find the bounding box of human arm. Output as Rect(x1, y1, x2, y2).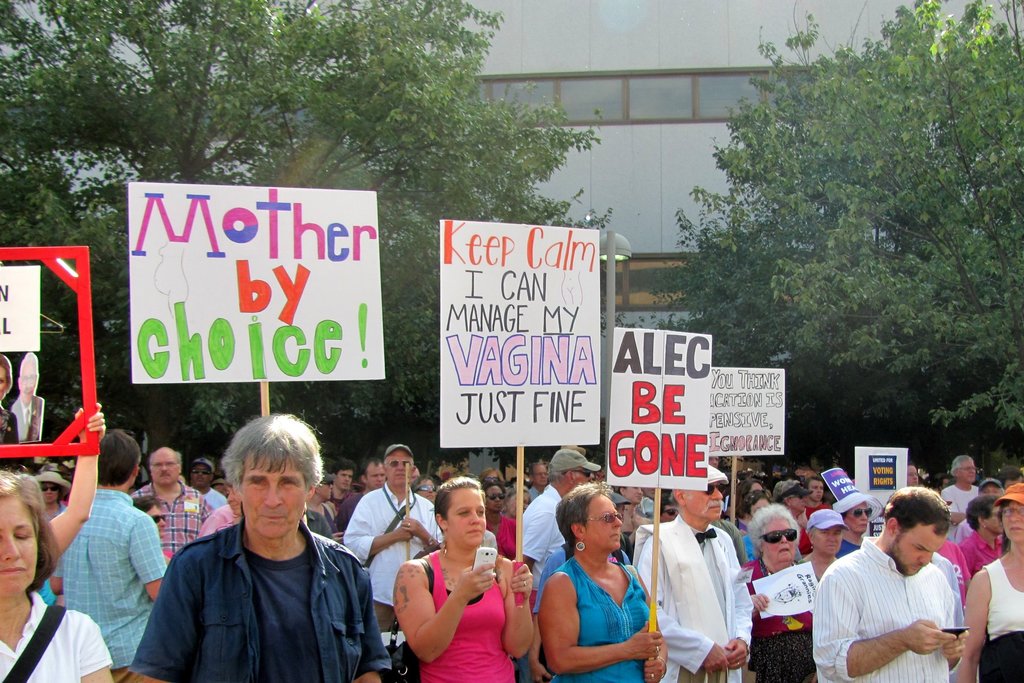
Rect(44, 397, 106, 556).
